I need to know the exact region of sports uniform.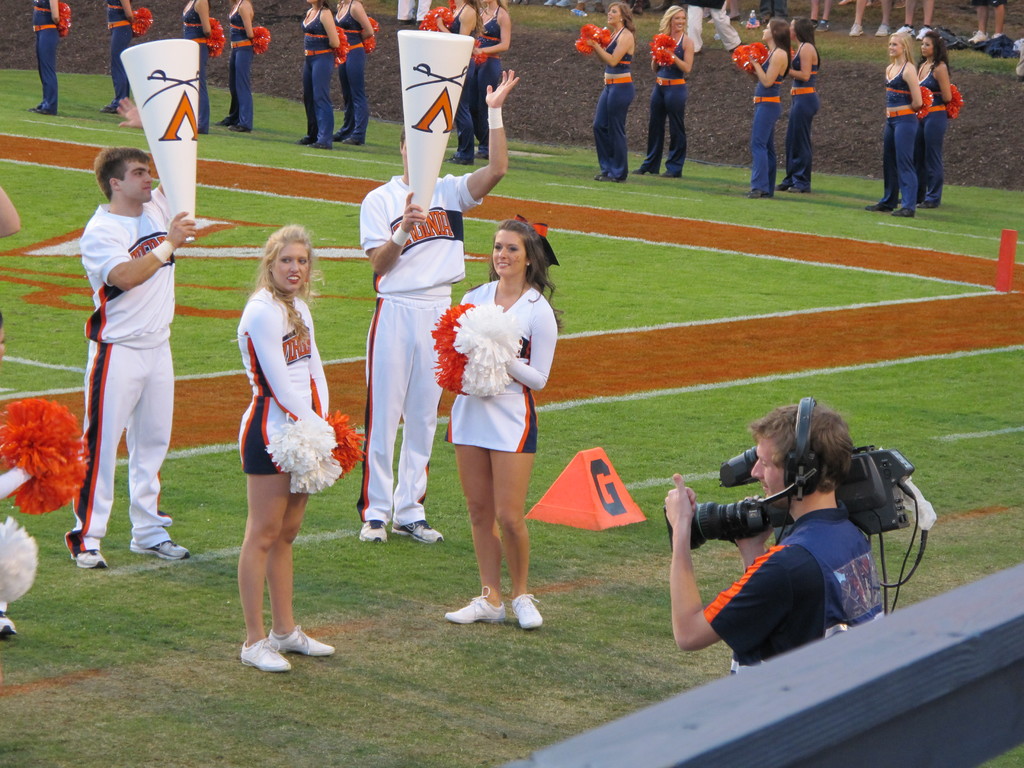
Region: bbox=(431, 276, 563, 630).
